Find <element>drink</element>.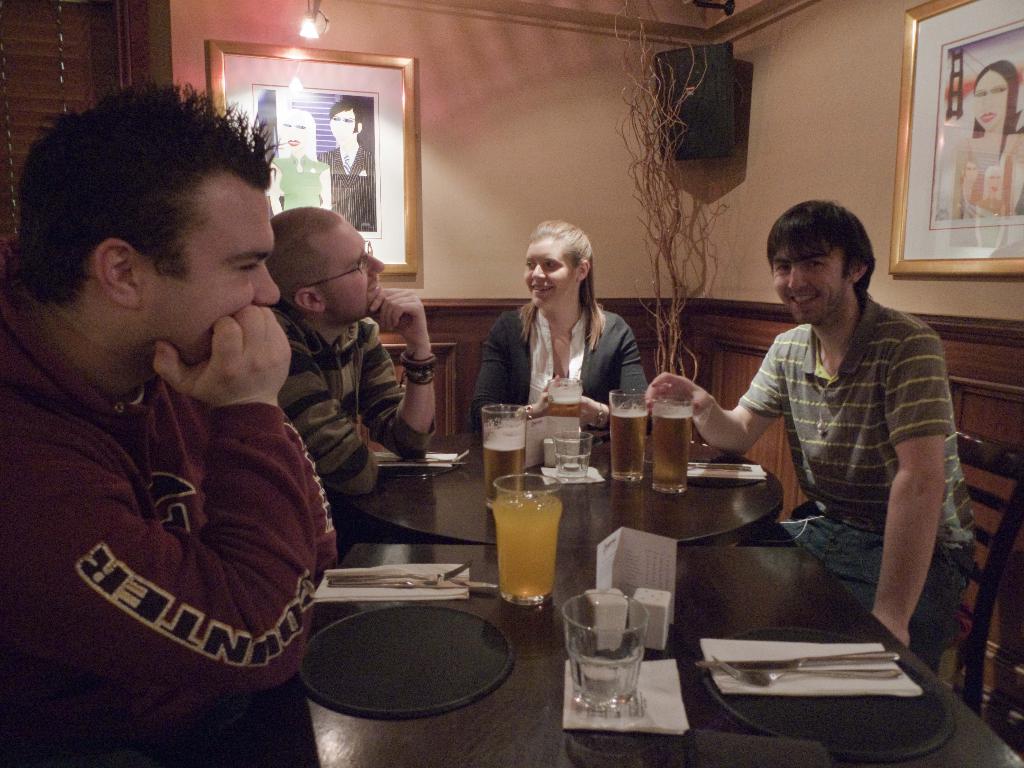
[x1=481, y1=447, x2=527, y2=495].
